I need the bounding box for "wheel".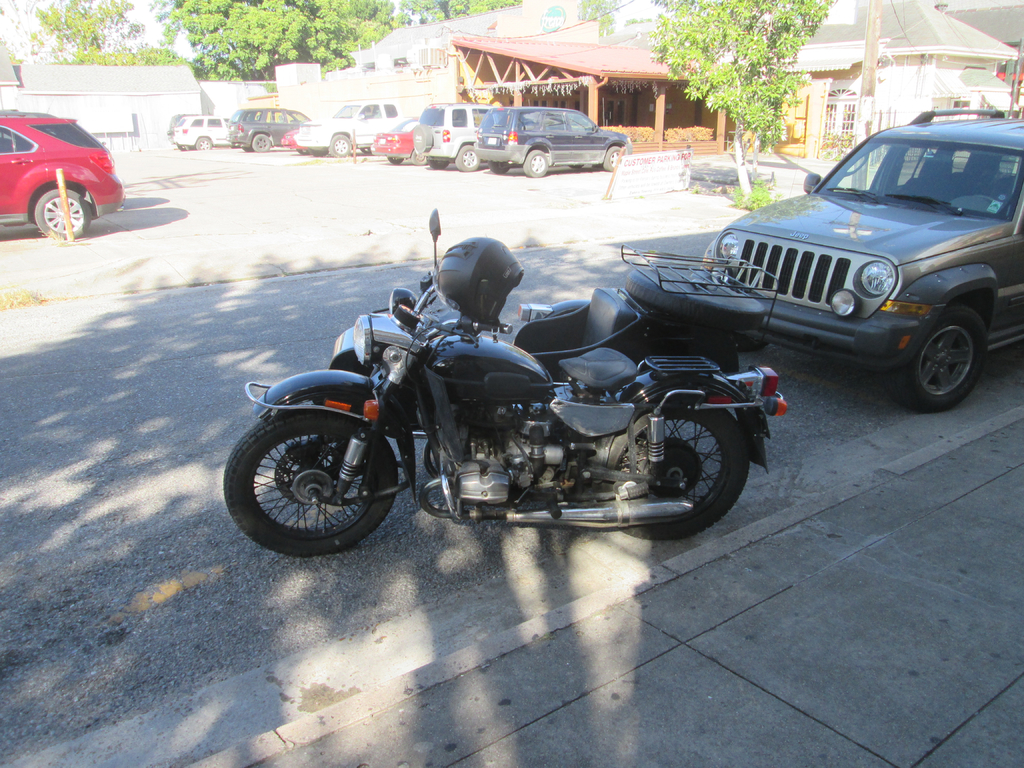
Here it is: x1=520 y1=145 x2=546 y2=176.
